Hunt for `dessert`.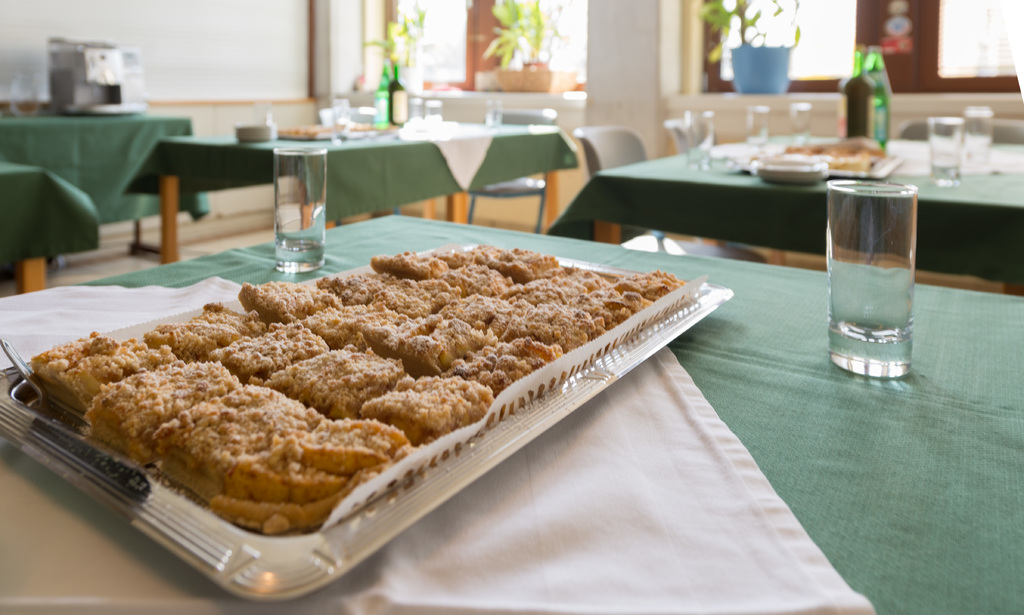
Hunted down at crop(313, 268, 403, 317).
